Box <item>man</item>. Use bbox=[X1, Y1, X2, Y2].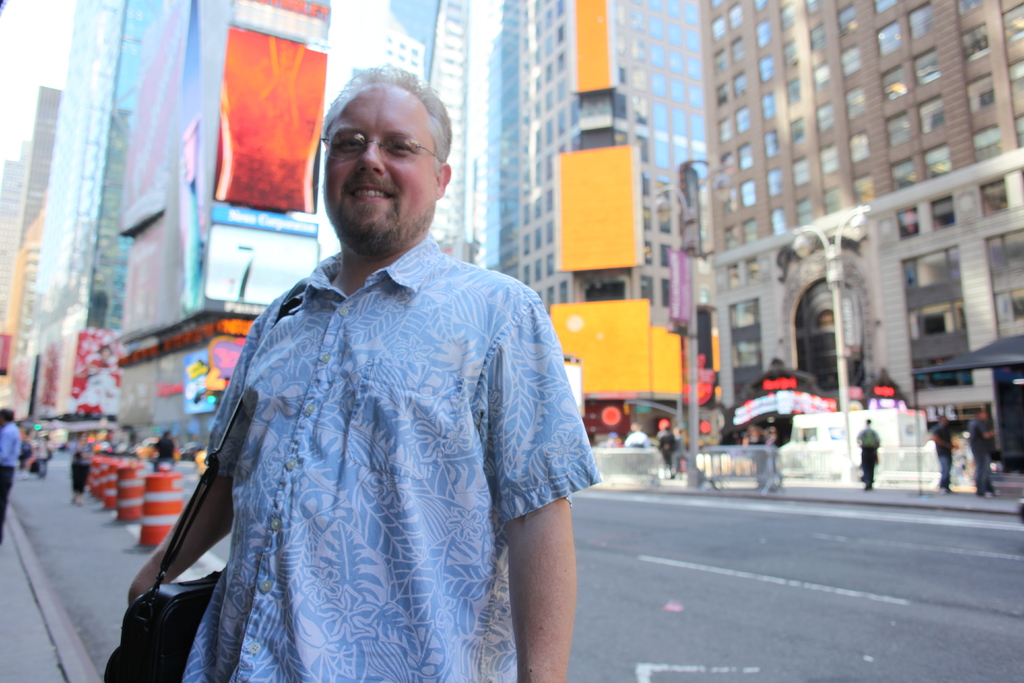
bbox=[925, 415, 954, 493].
